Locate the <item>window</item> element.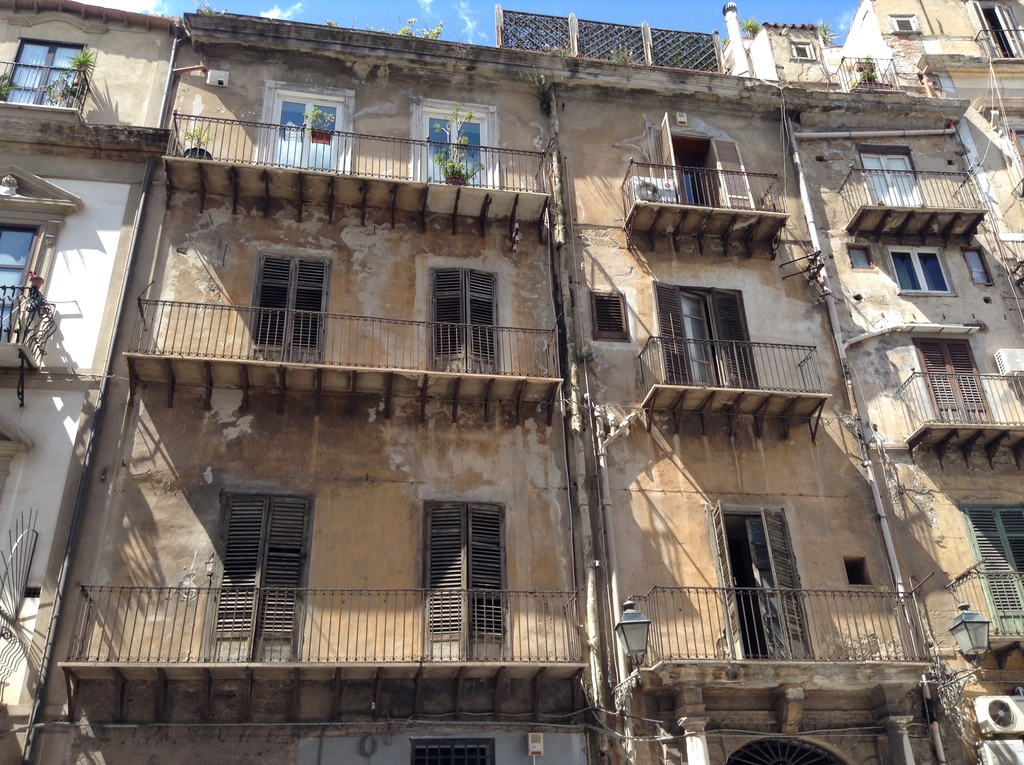
Element bbox: (959, 502, 1023, 634).
